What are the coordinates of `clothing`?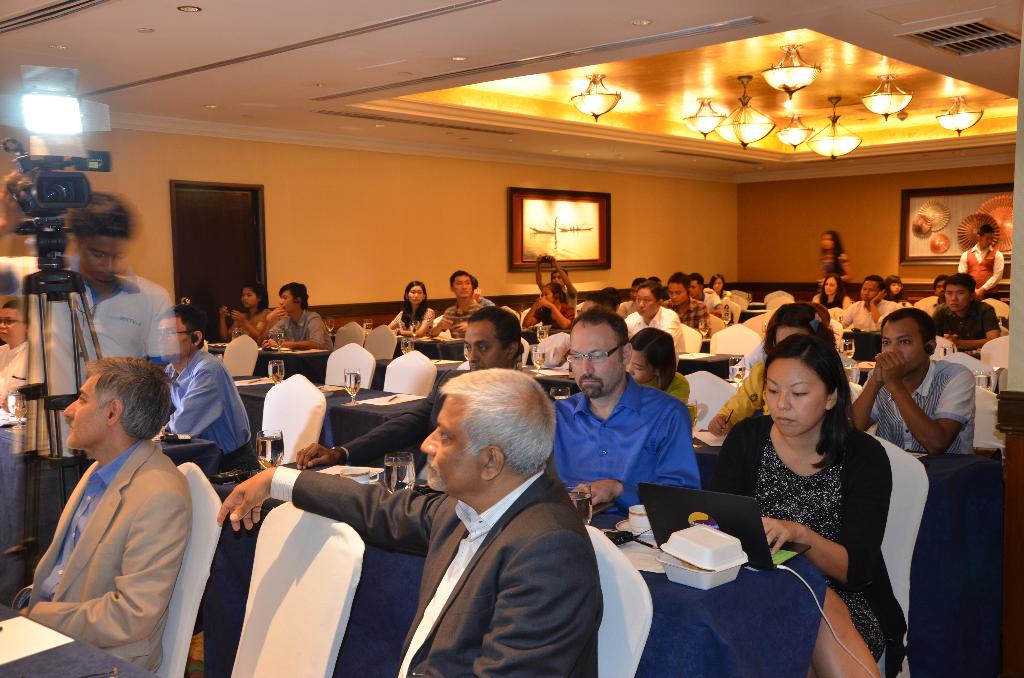
BBox(163, 351, 258, 497).
